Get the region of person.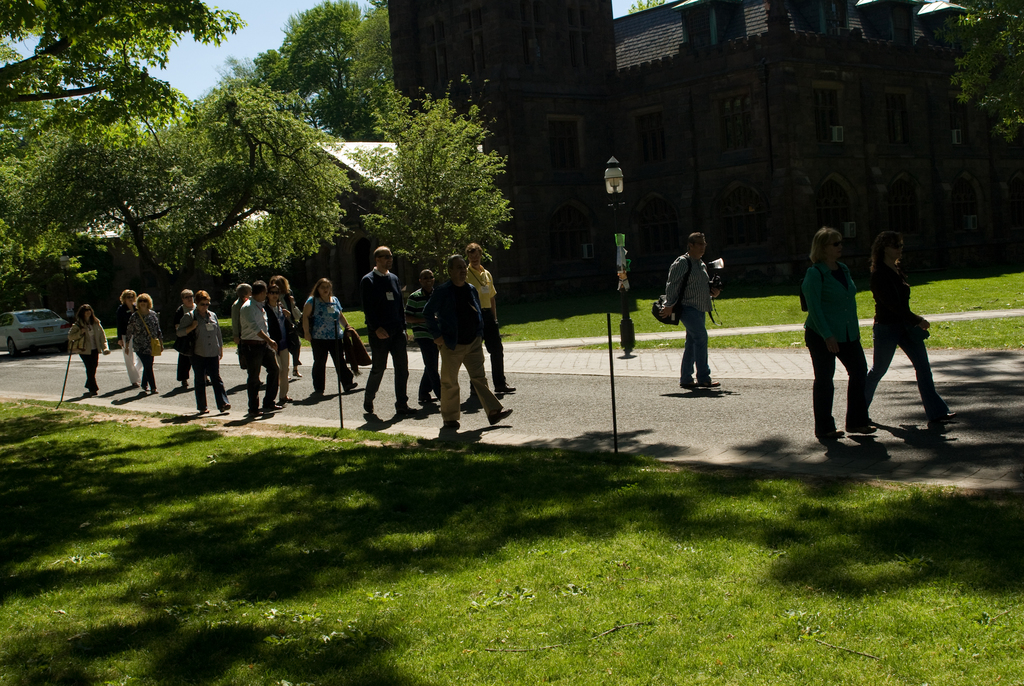
119 285 149 396.
